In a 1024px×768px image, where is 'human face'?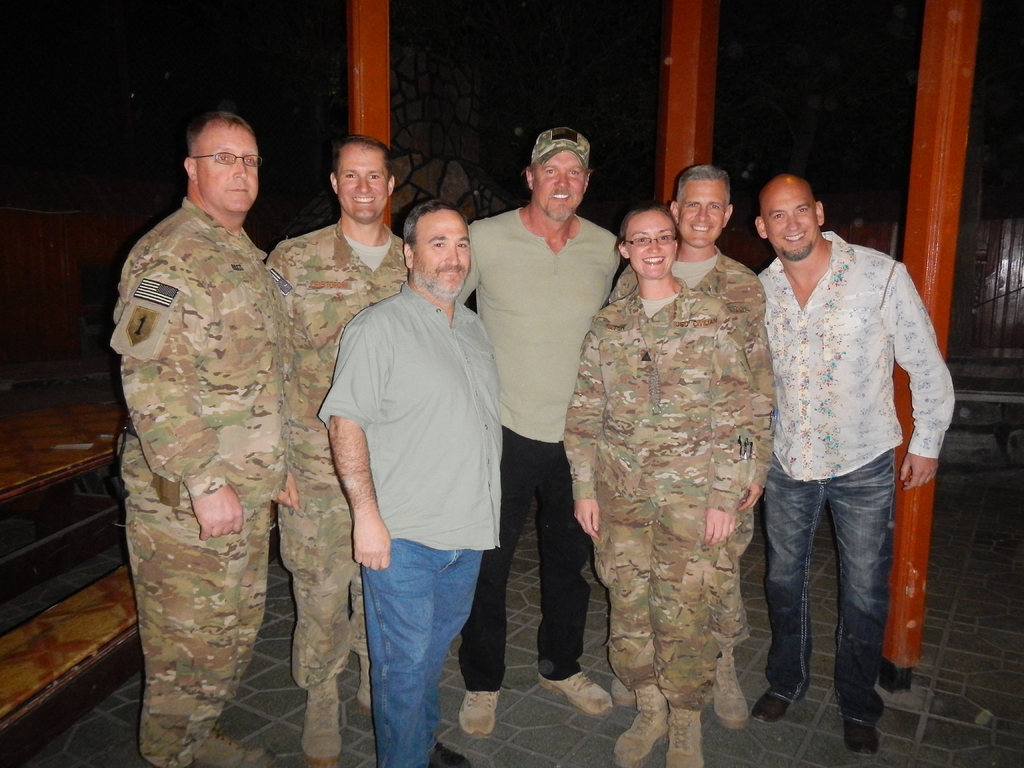
locate(673, 176, 730, 243).
